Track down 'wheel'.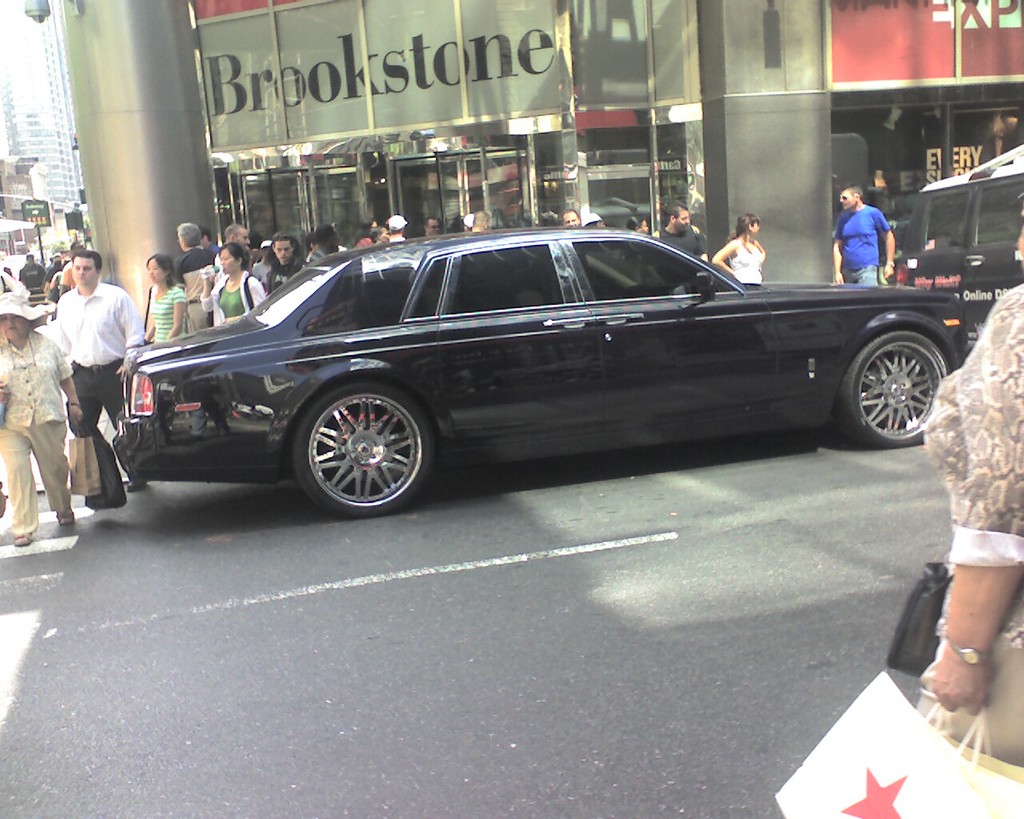
Tracked to 284, 383, 434, 501.
